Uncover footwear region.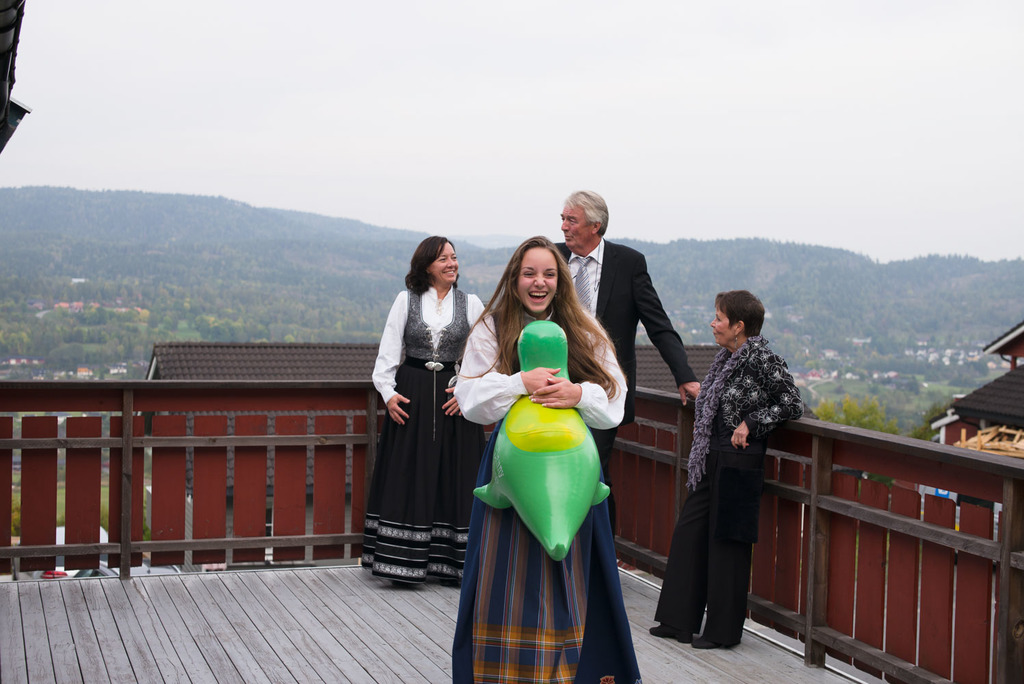
Uncovered: (648, 631, 687, 646).
